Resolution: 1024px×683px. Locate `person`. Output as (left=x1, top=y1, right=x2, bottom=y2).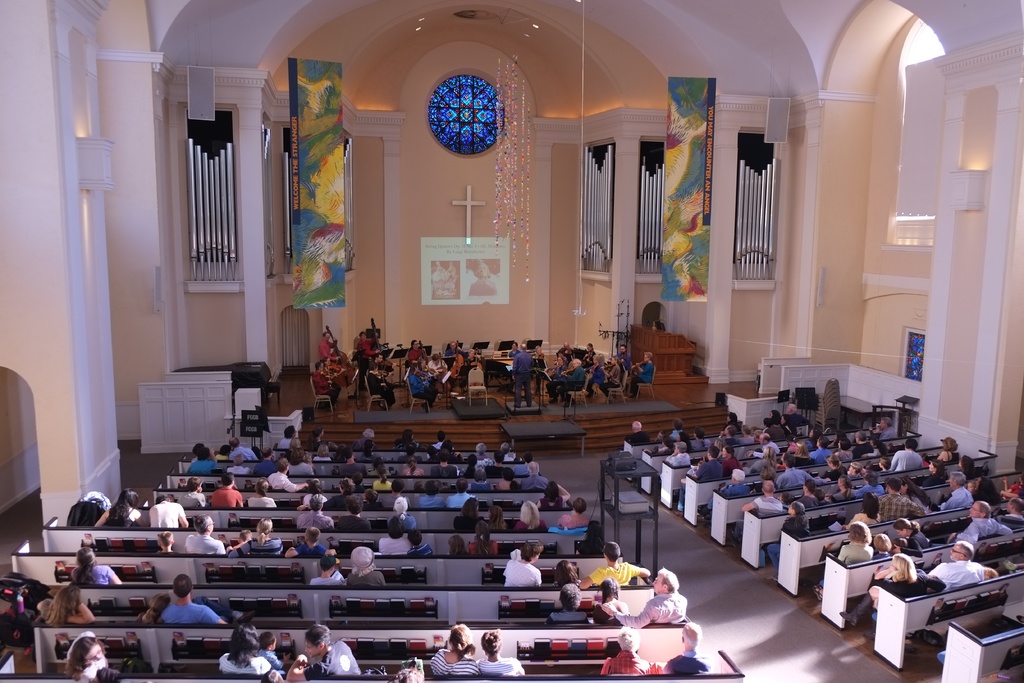
(left=406, top=337, right=424, bottom=369).
